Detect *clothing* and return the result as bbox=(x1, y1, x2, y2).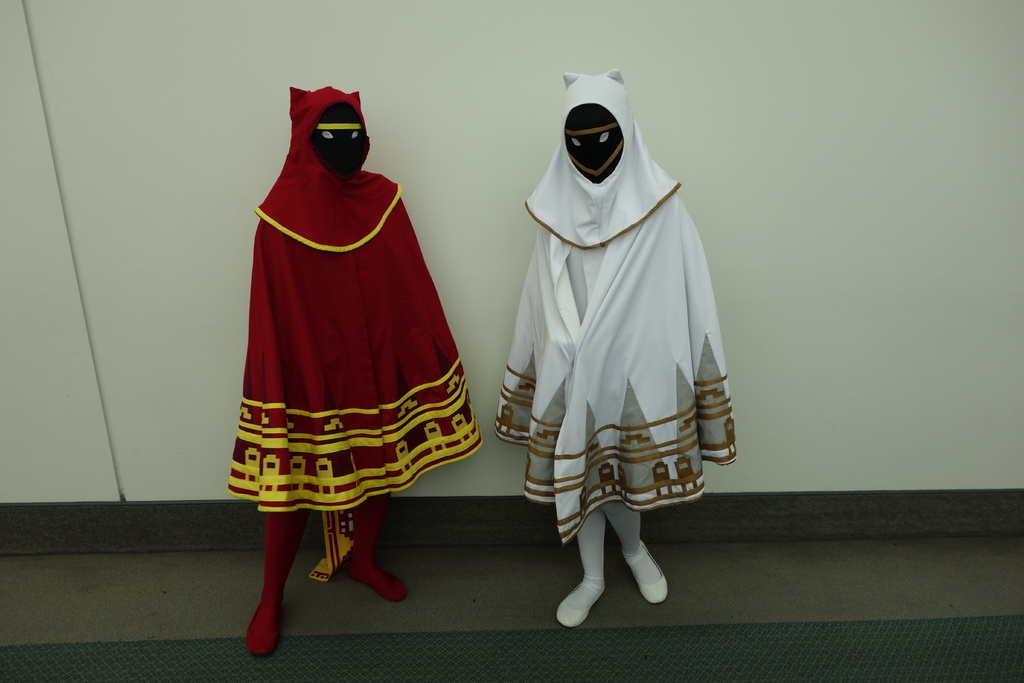
bbox=(491, 64, 743, 548).
